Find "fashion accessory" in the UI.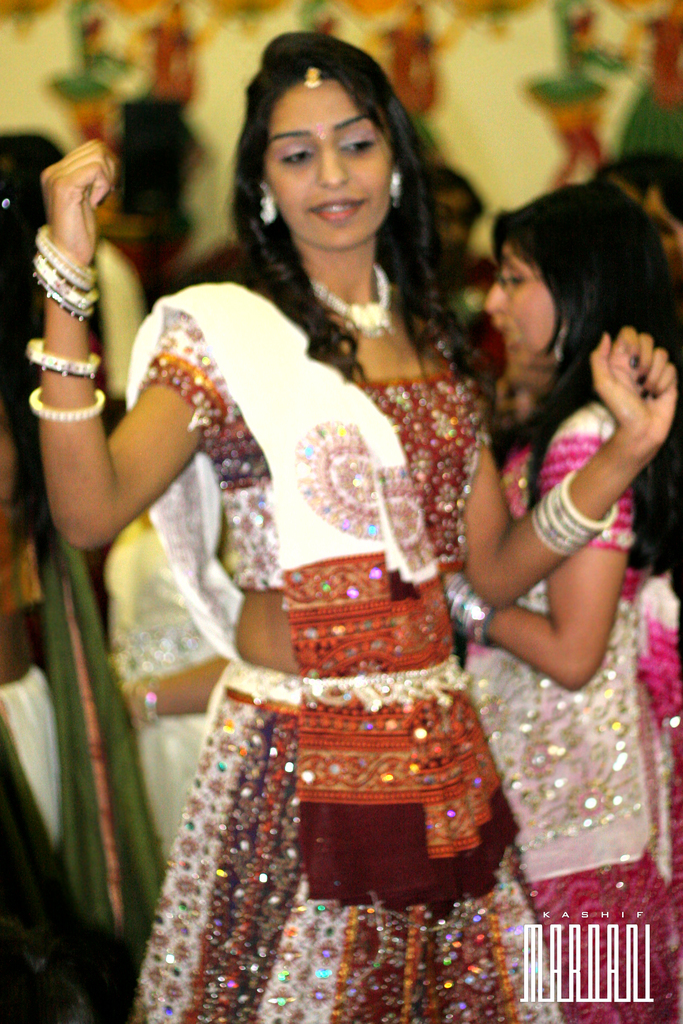
UI element at [132, 666, 156, 727].
